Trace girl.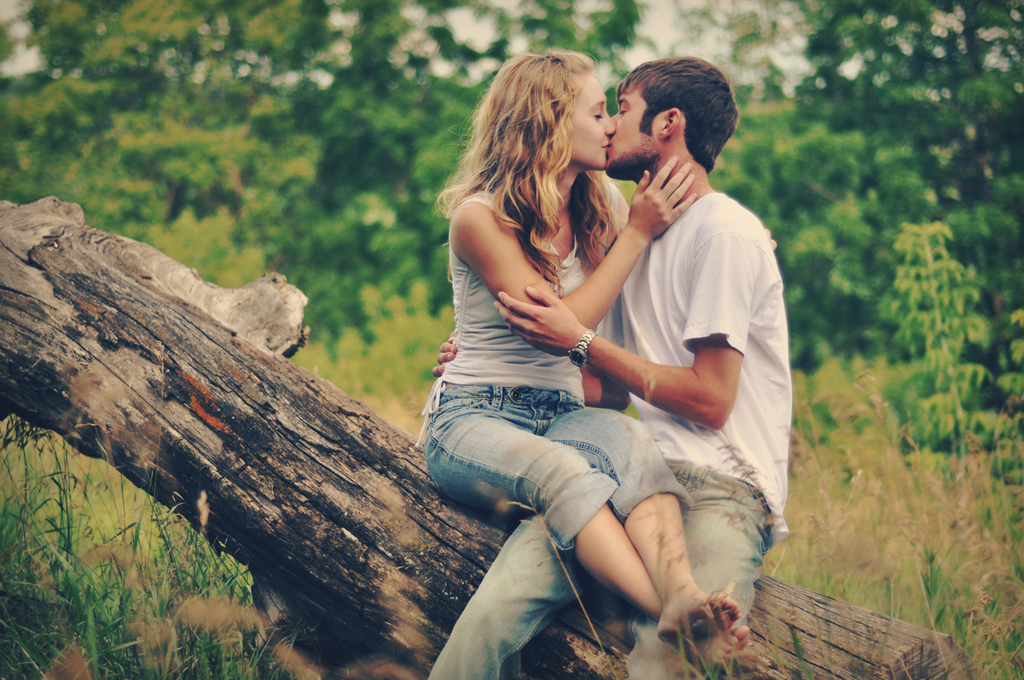
Traced to [left=415, top=49, right=750, bottom=679].
